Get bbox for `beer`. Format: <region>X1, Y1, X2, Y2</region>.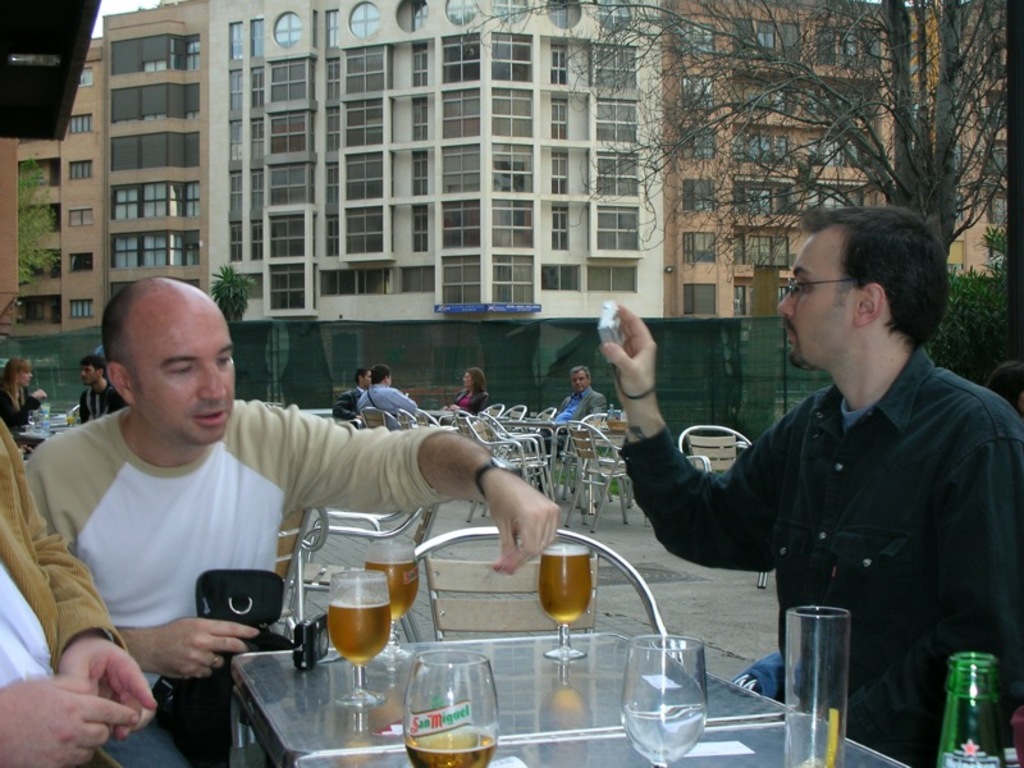
<region>532, 545, 589, 631</region>.
